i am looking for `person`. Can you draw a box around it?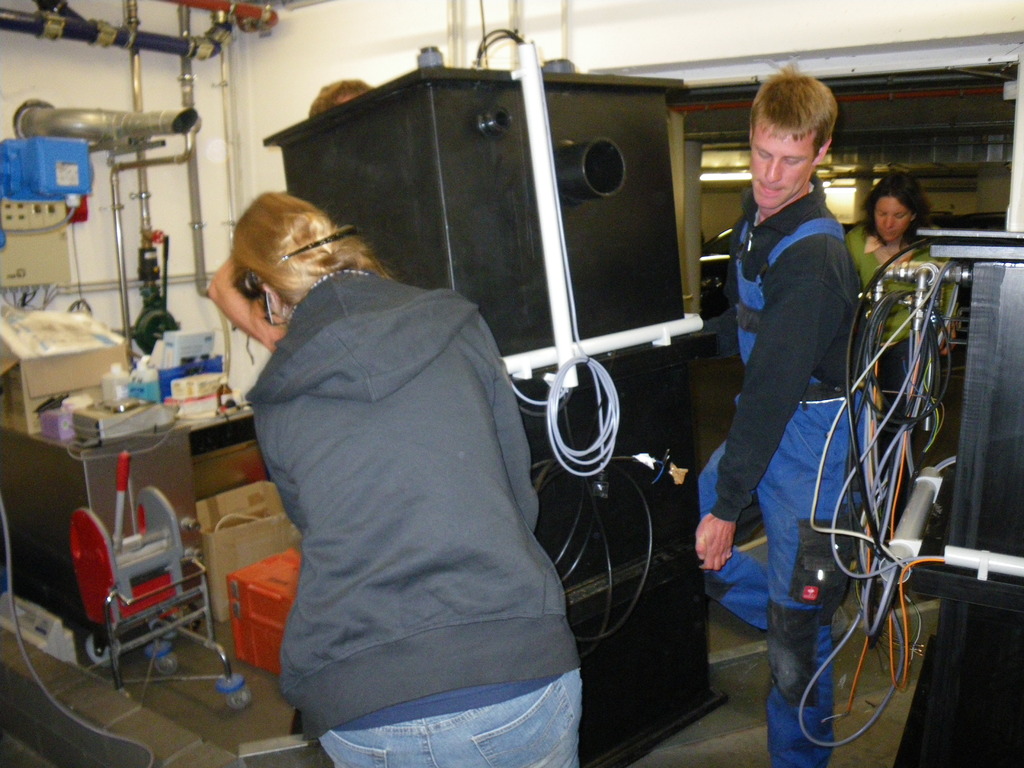
Sure, the bounding box is 209:189:603:767.
